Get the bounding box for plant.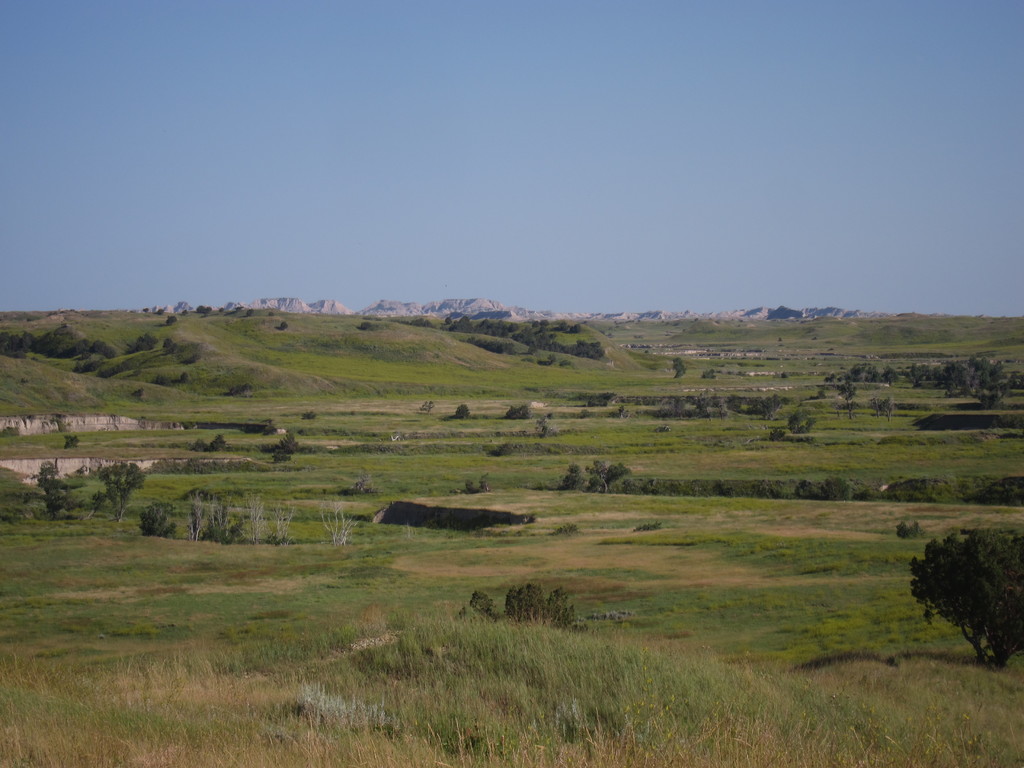
{"x1": 746, "y1": 388, "x2": 783, "y2": 419}.
